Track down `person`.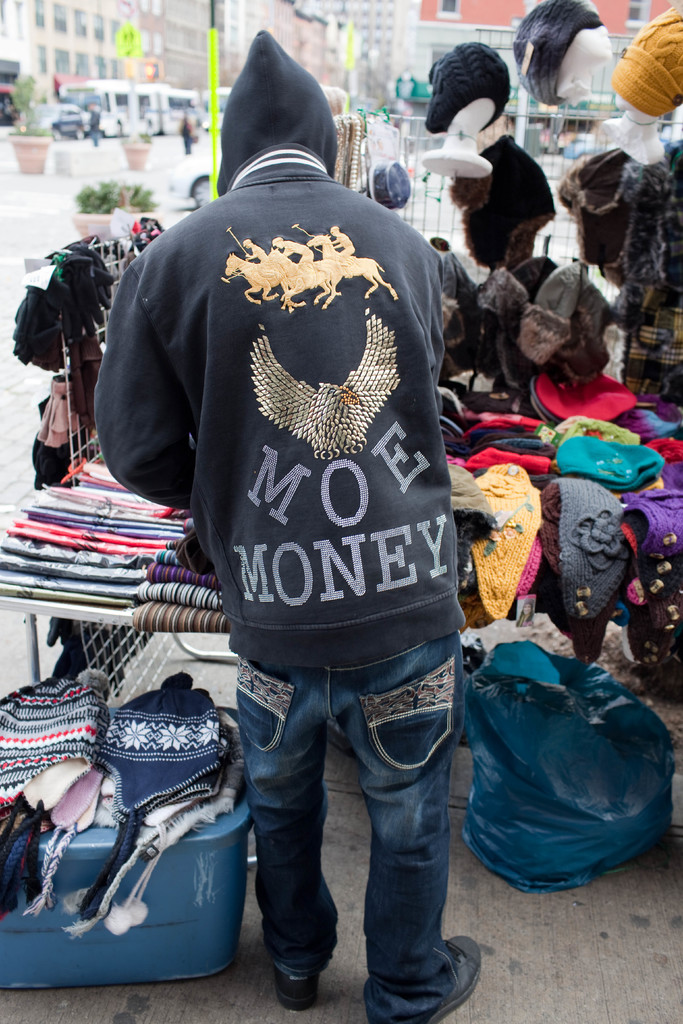
Tracked to bbox(107, 56, 479, 998).
